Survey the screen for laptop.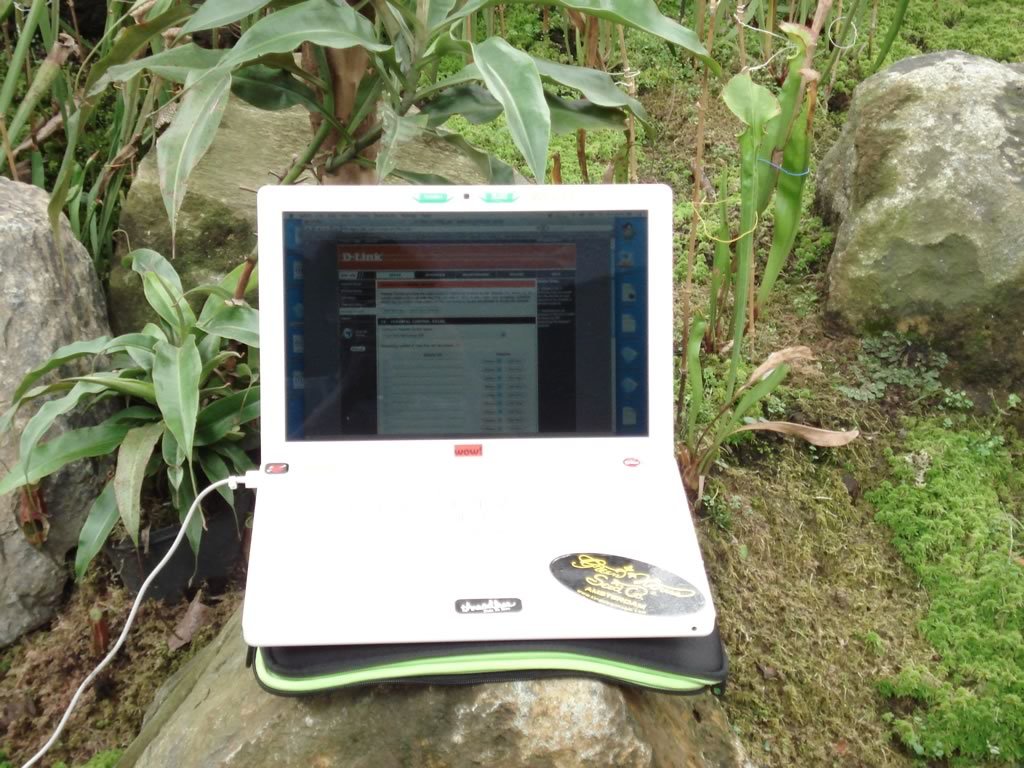
Survey found: region(227, 195, 721, 765).
